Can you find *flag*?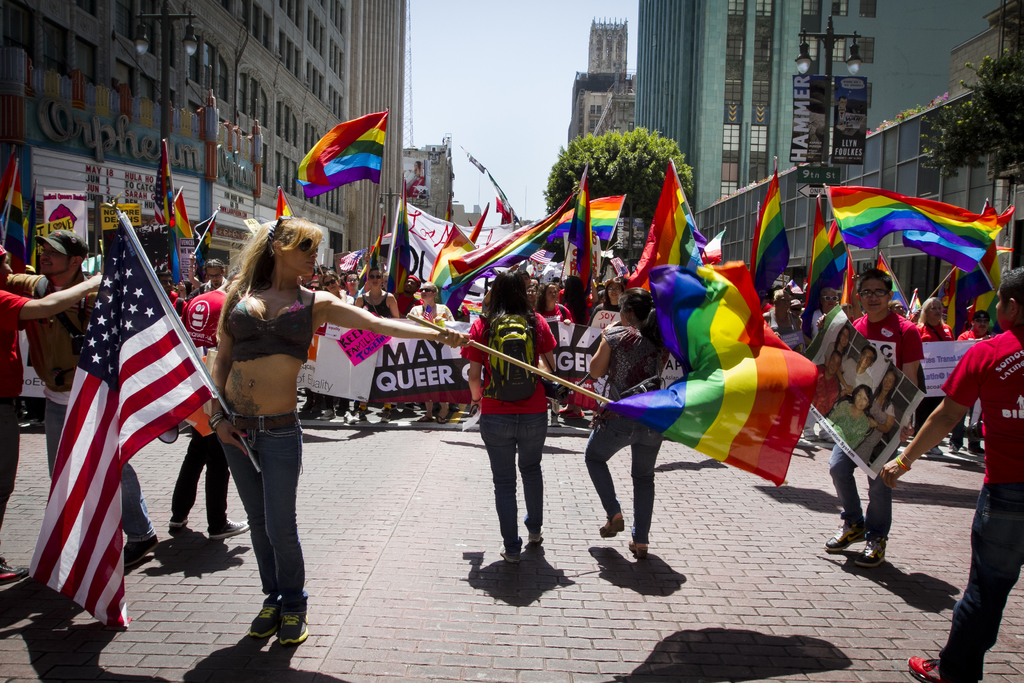
Yes, bounding box: box=[150, 140, 180, 233].
